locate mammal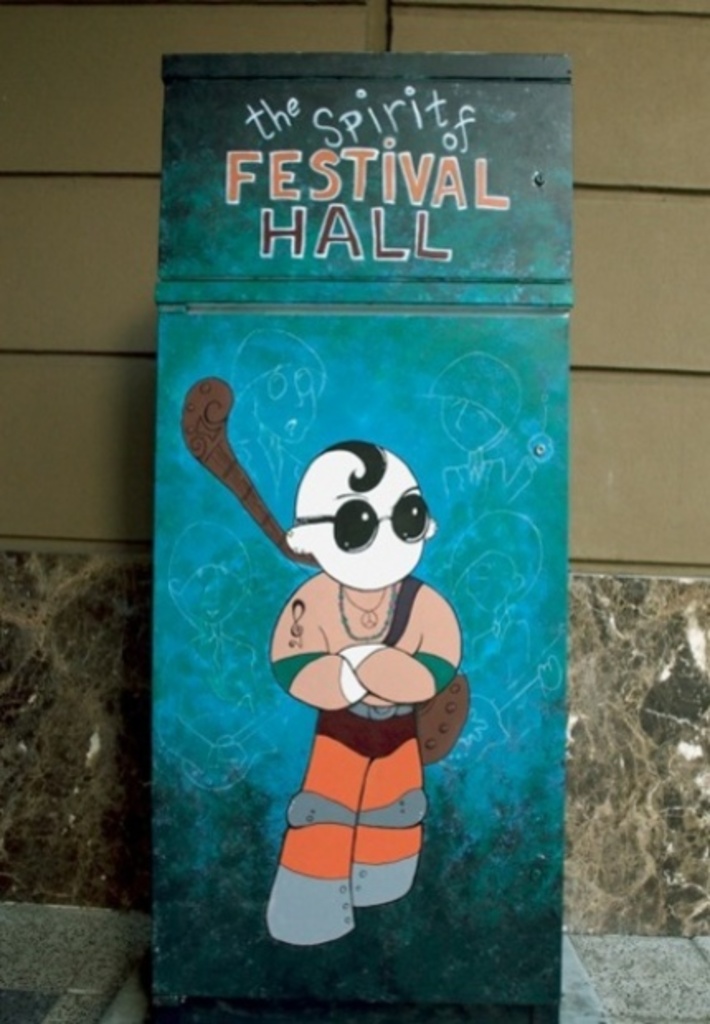
Rect(230, 408, 494, 898)
